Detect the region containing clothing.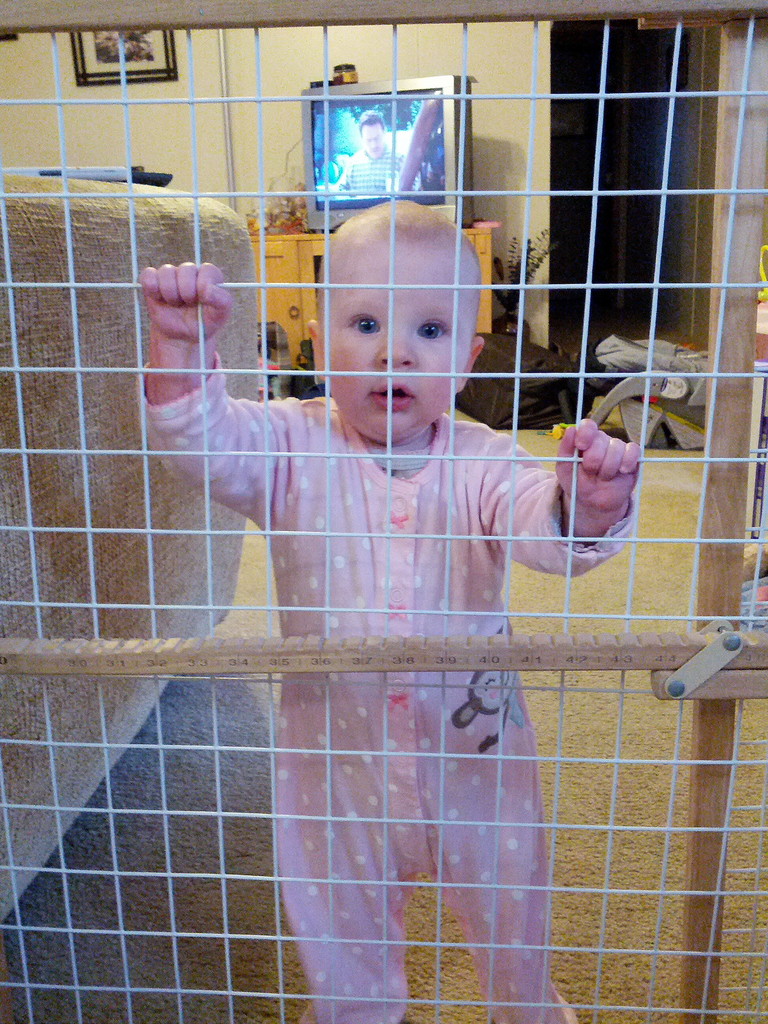
rect(116, 266, 632, 983).
